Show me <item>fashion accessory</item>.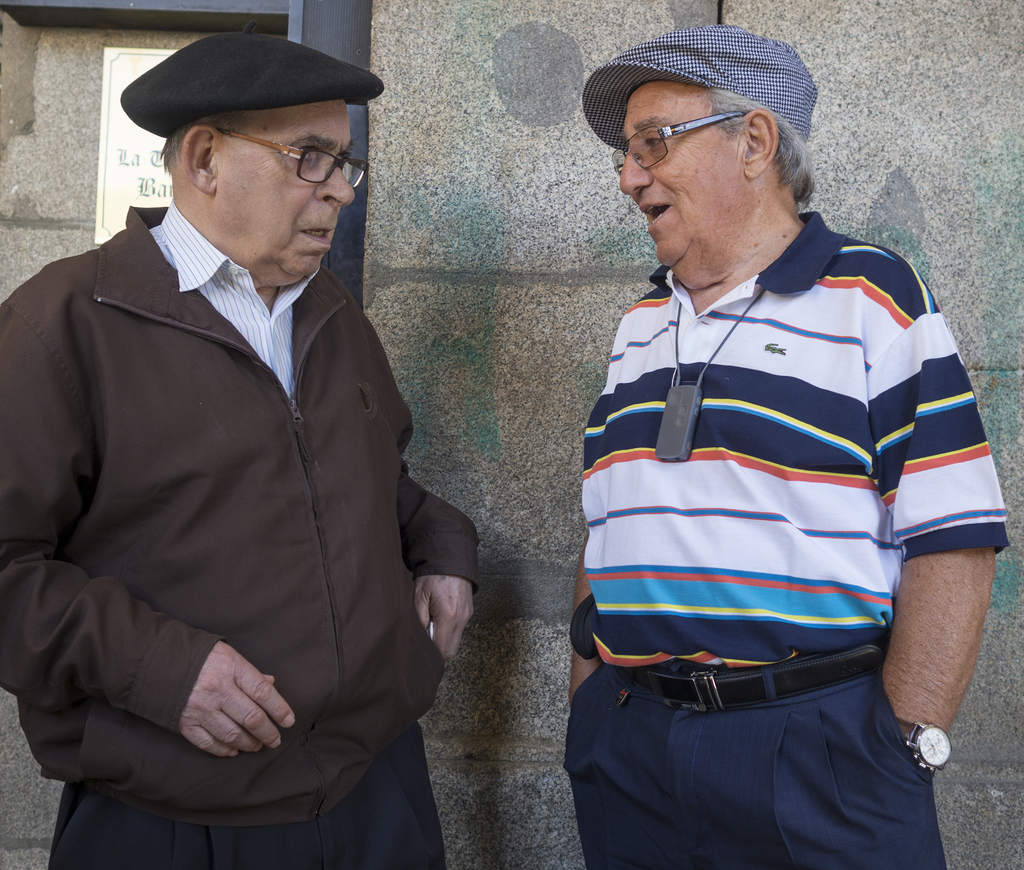
<item>fashion accessory</item> is here: Rect(892, 719, 957, 775).
